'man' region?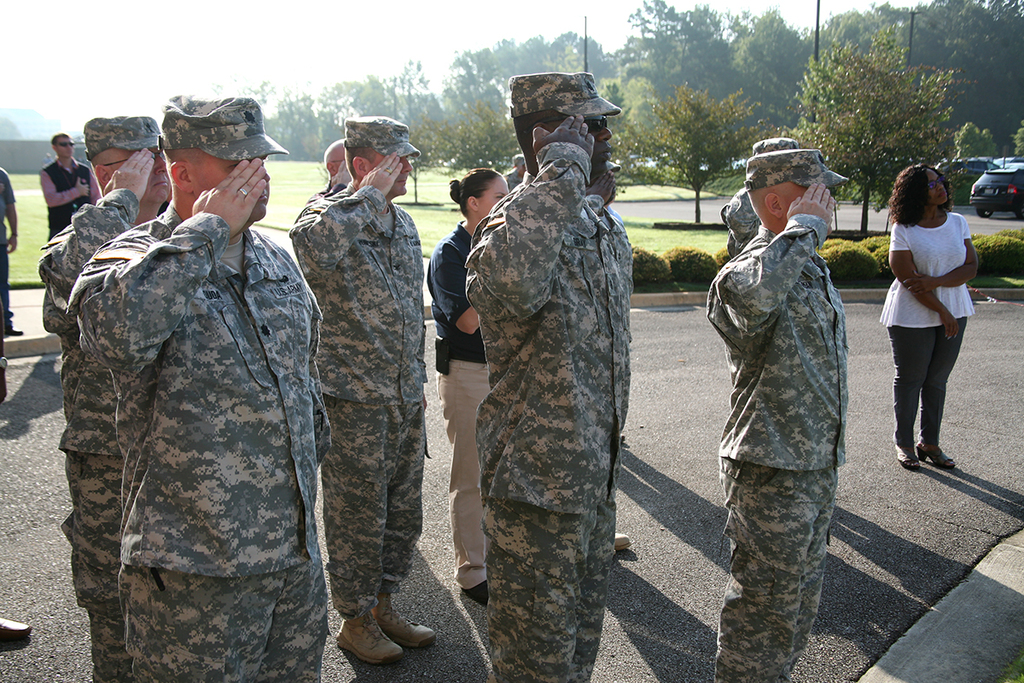
select_region(711, 120, 876, 662)
